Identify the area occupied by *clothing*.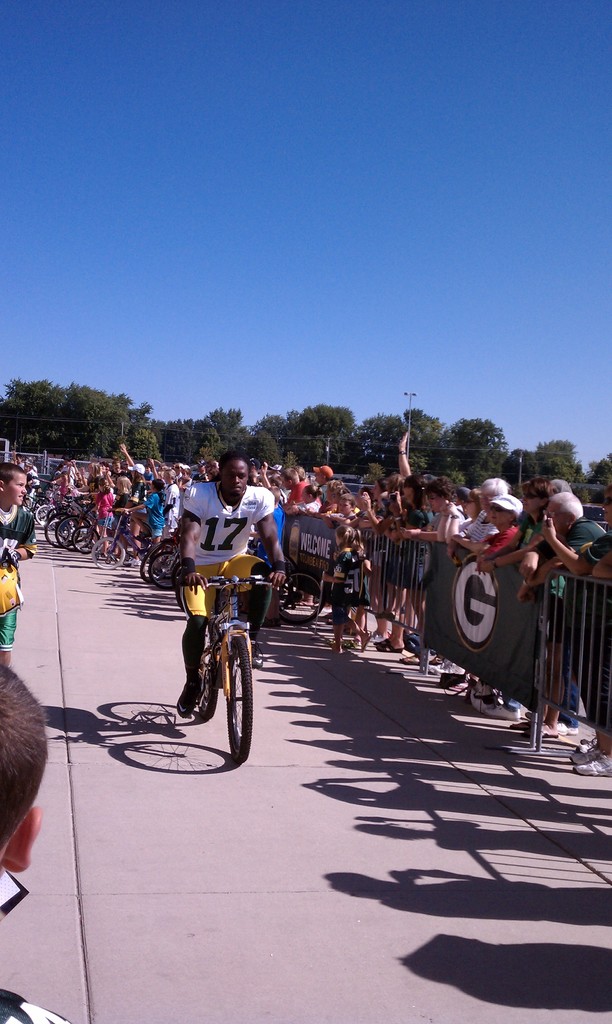
Area: 0, 506, 36, 651.
